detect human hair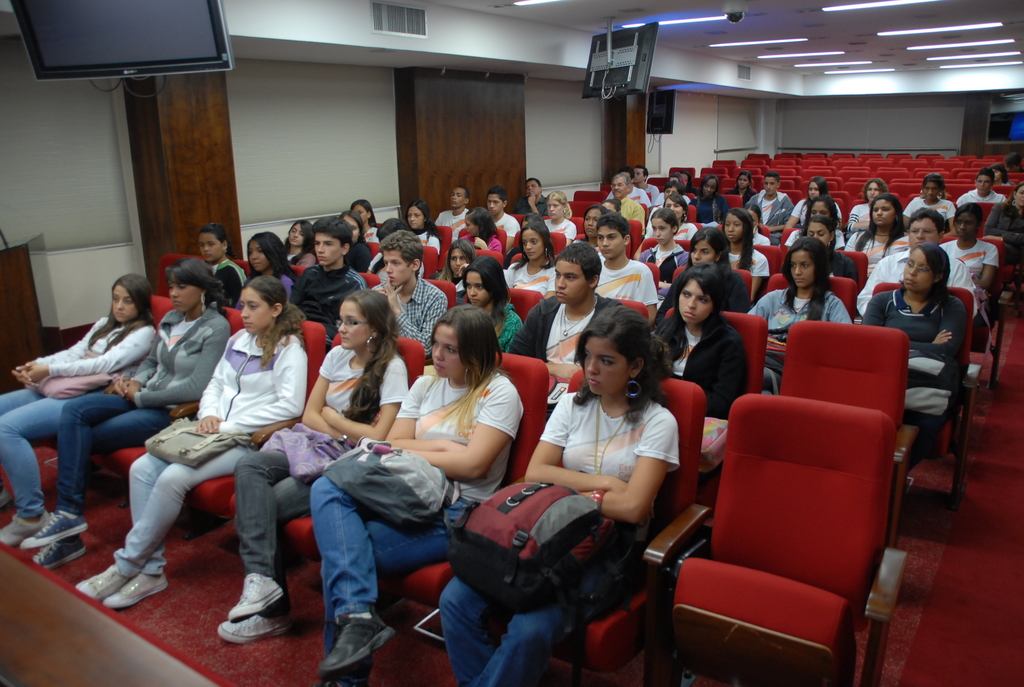
region(626, 164, 634, 174)
